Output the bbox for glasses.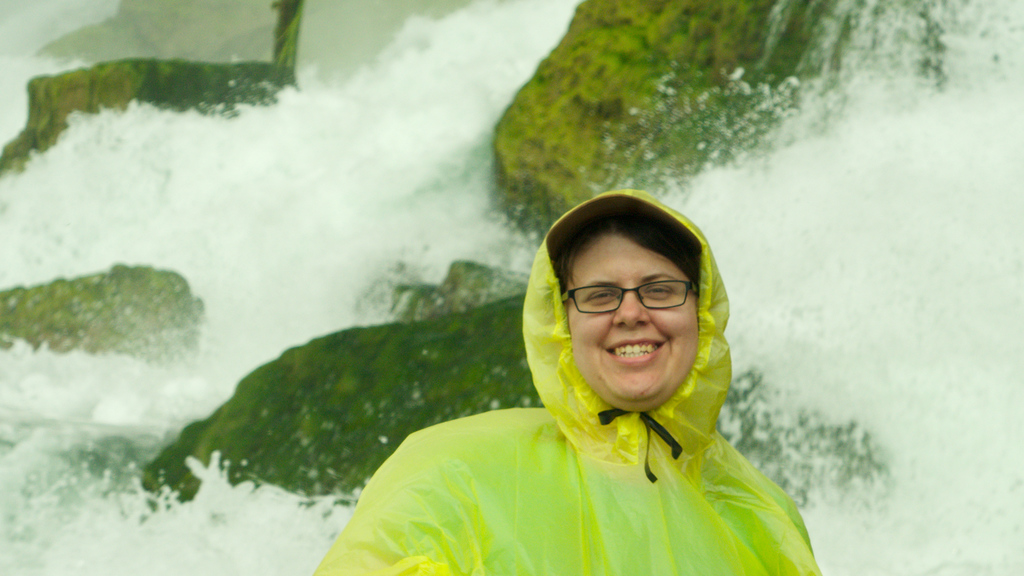
[563, 277, 703, 325].
